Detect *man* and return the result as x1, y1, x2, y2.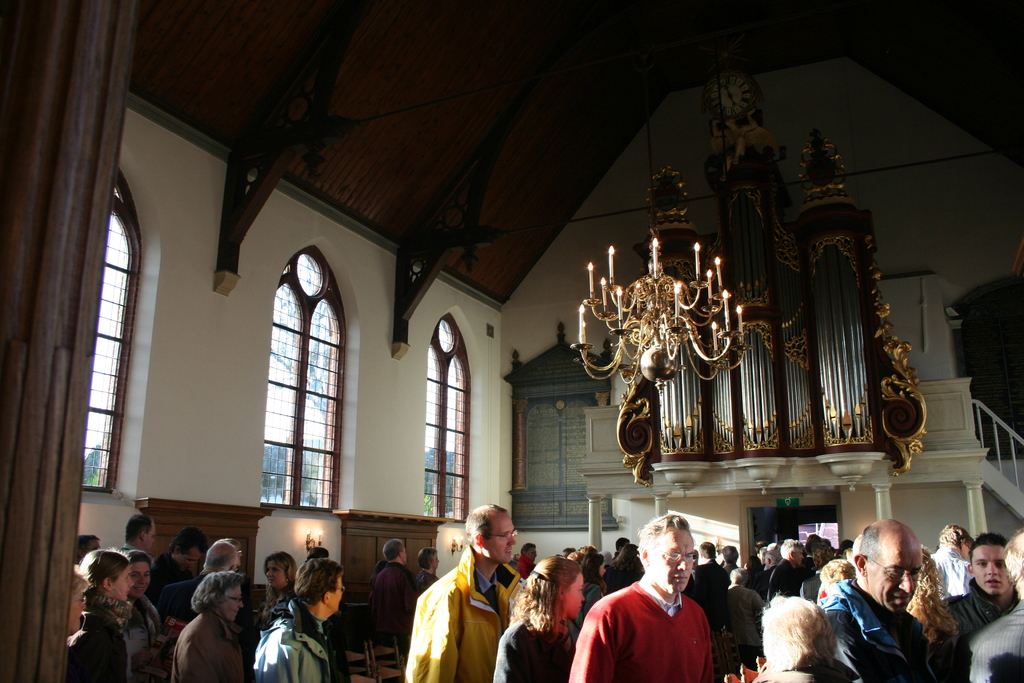
811, 514, 939, 682.
